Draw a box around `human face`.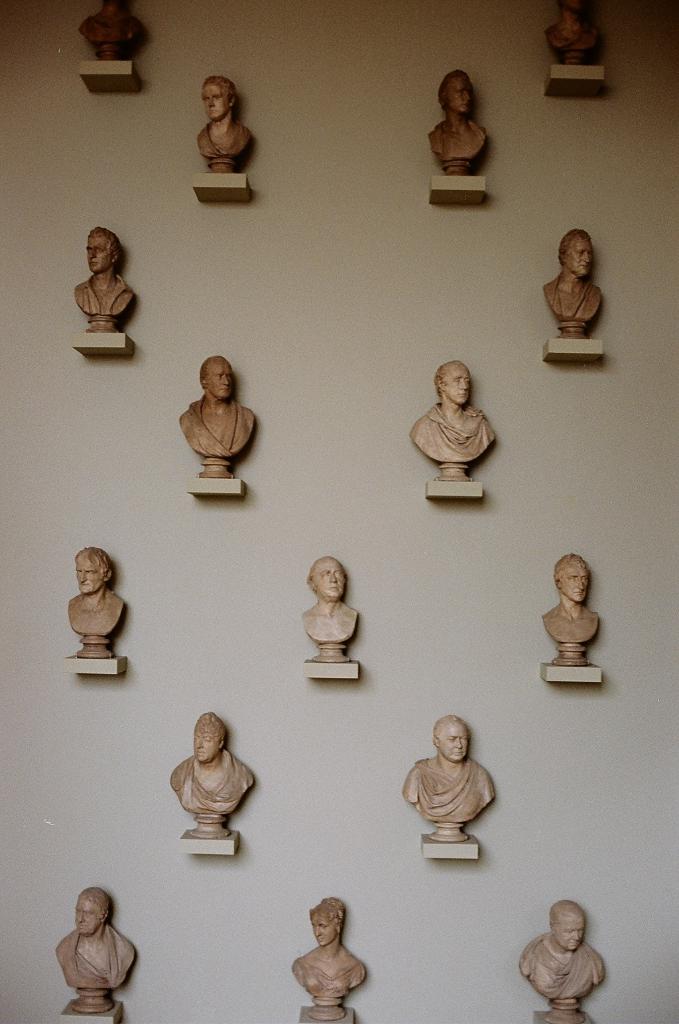
crop(206, 74, 221, 111).
